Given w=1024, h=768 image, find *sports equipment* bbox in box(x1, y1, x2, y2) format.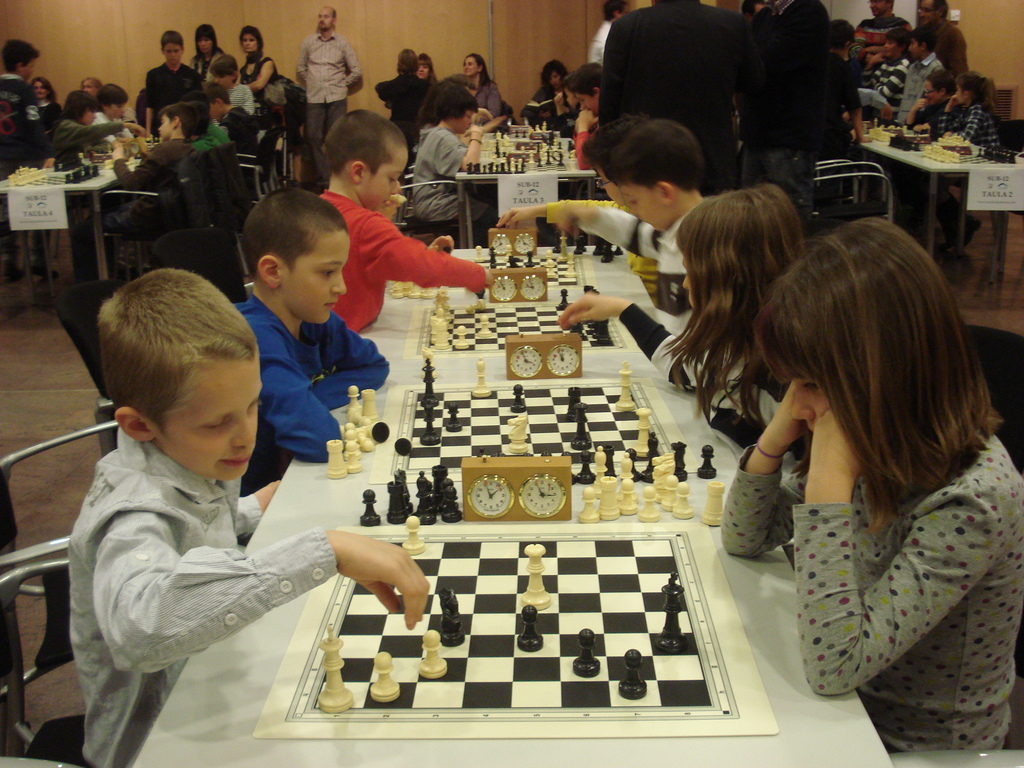
box(401, 284, 640, 359).
